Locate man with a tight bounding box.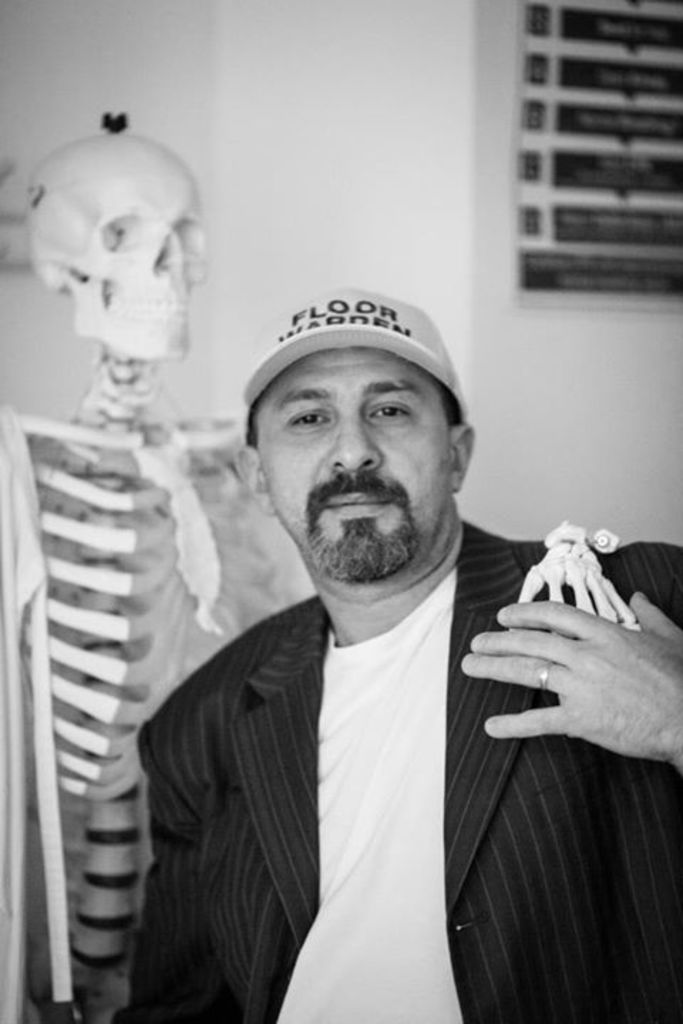
[x1=111, y1=292, x2=625, y2=1004].
